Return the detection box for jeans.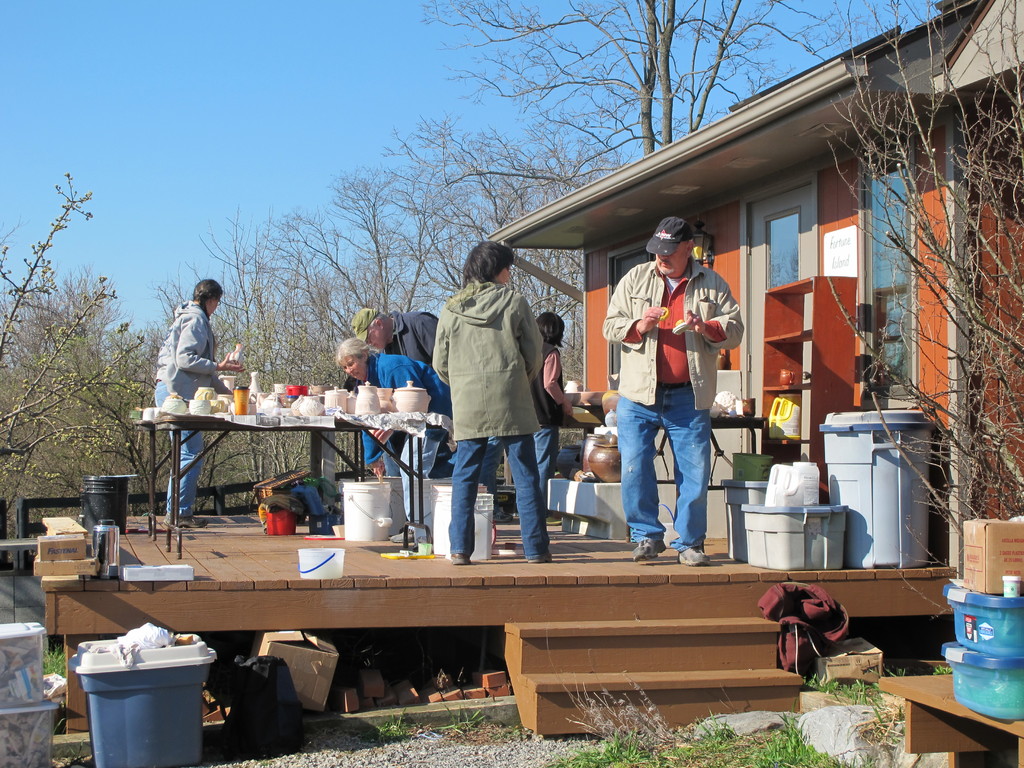
x1=536, y1=430, x2=556, y2=504.
